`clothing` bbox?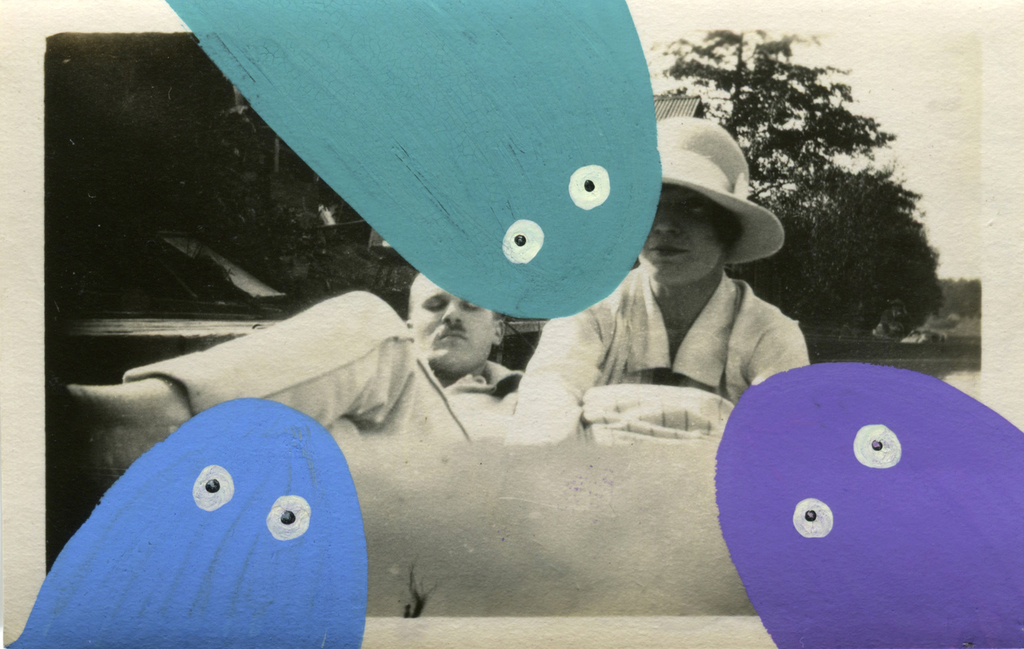
select_region(121, 289, 525, 430)
